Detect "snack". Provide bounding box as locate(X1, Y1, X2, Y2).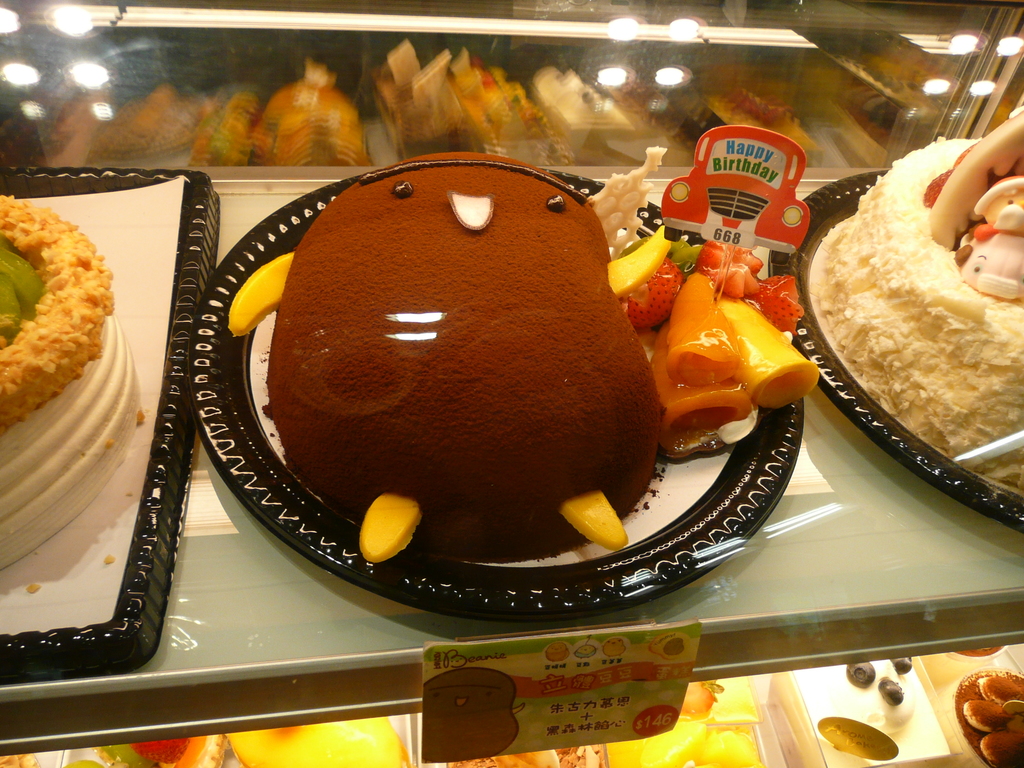
locate(220, 712, 412, 767).
